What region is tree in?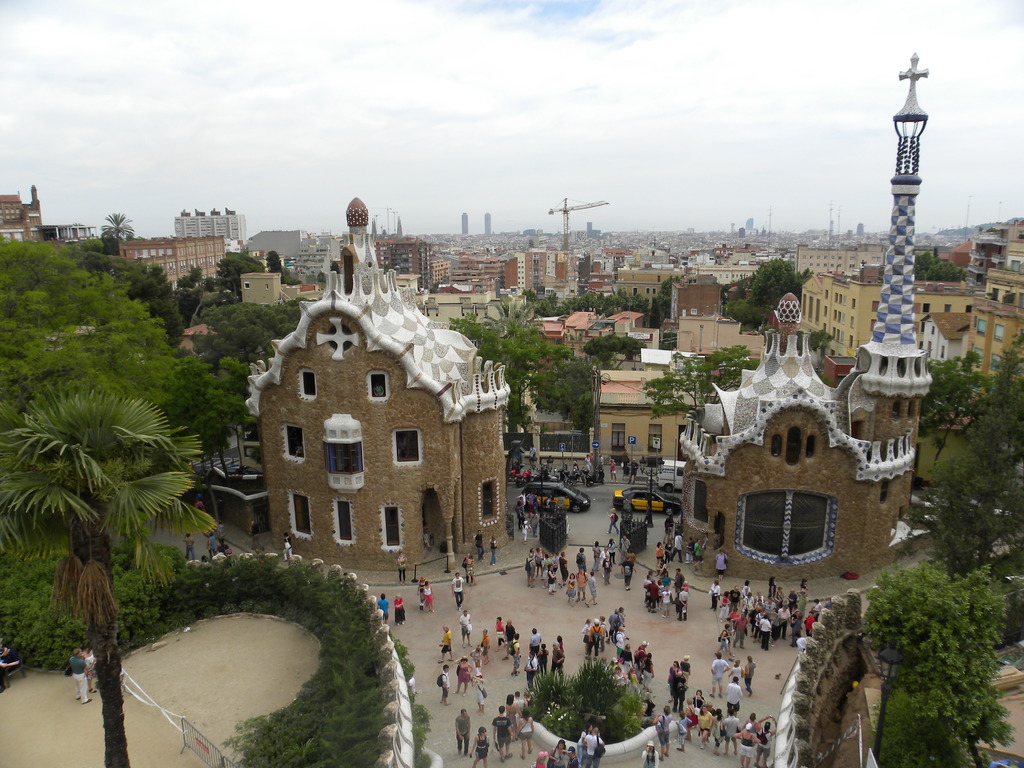
{"x1": 452, "y1": 298, "x2": 571, "y2": 437}.
